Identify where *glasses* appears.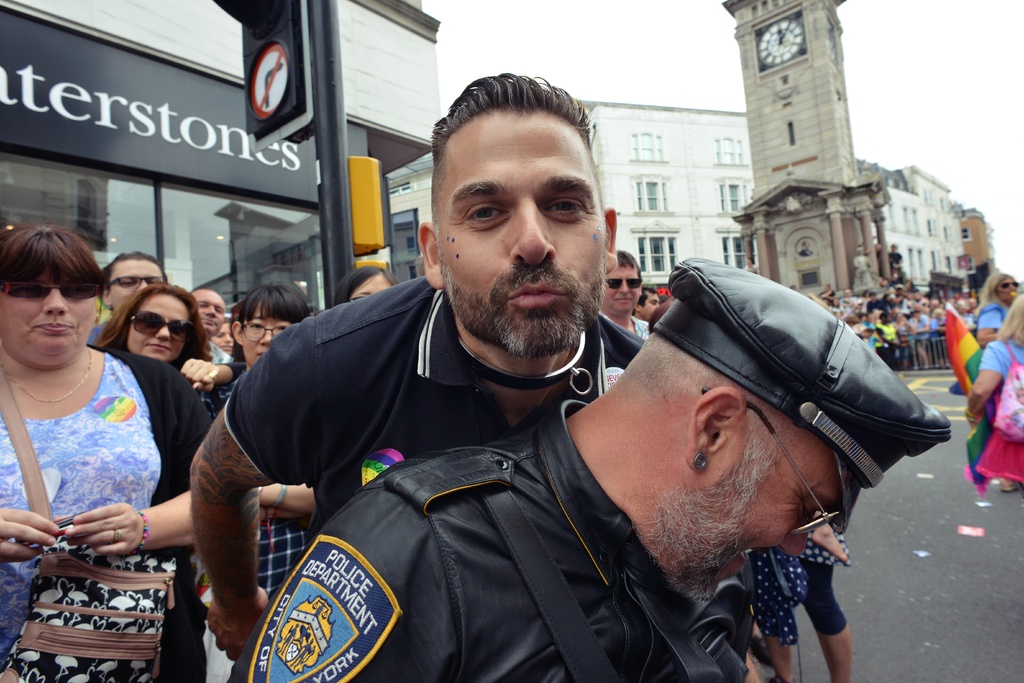
Appears at 242, 323, 289, 341.
